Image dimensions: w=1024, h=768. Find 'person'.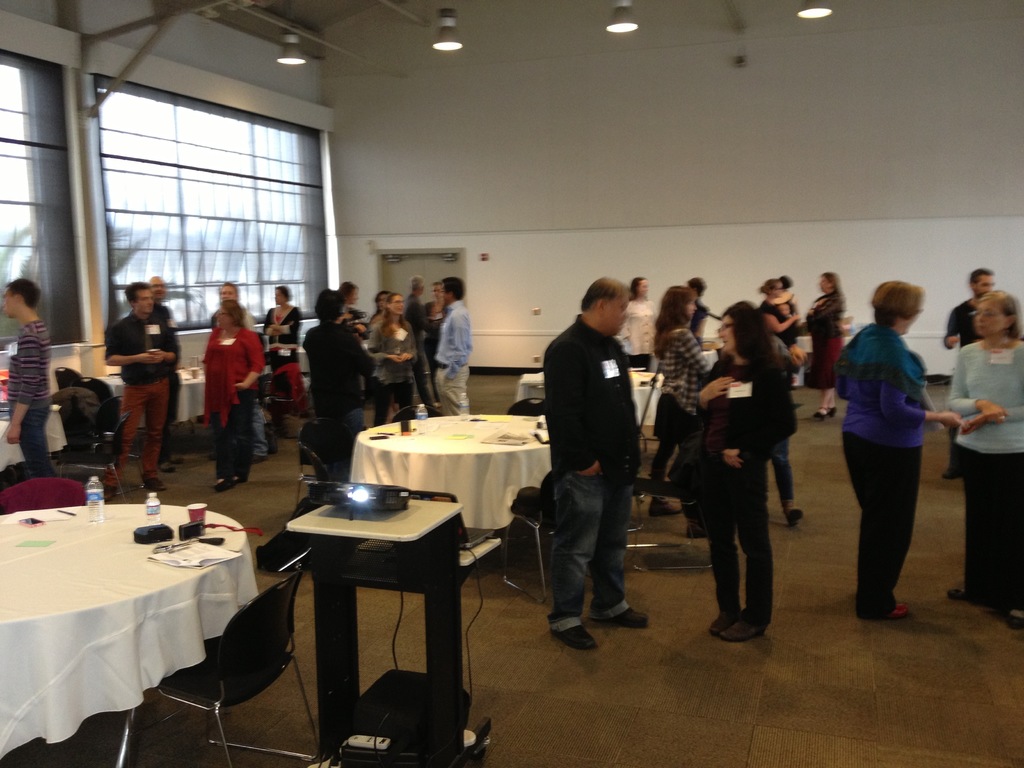
755 277 808 372.
